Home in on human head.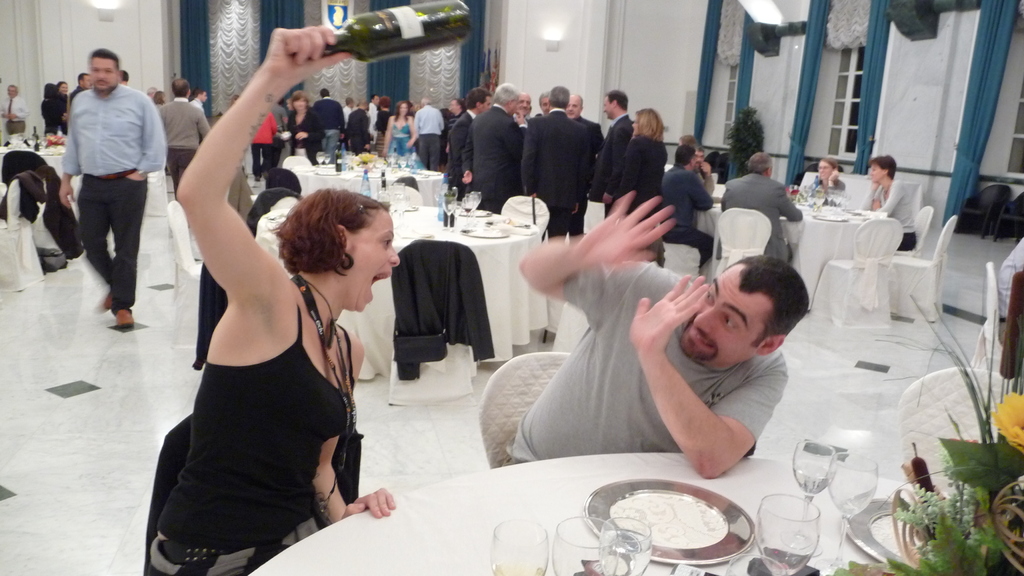
Homed in at bbox=(630, 108, 664, 136).
